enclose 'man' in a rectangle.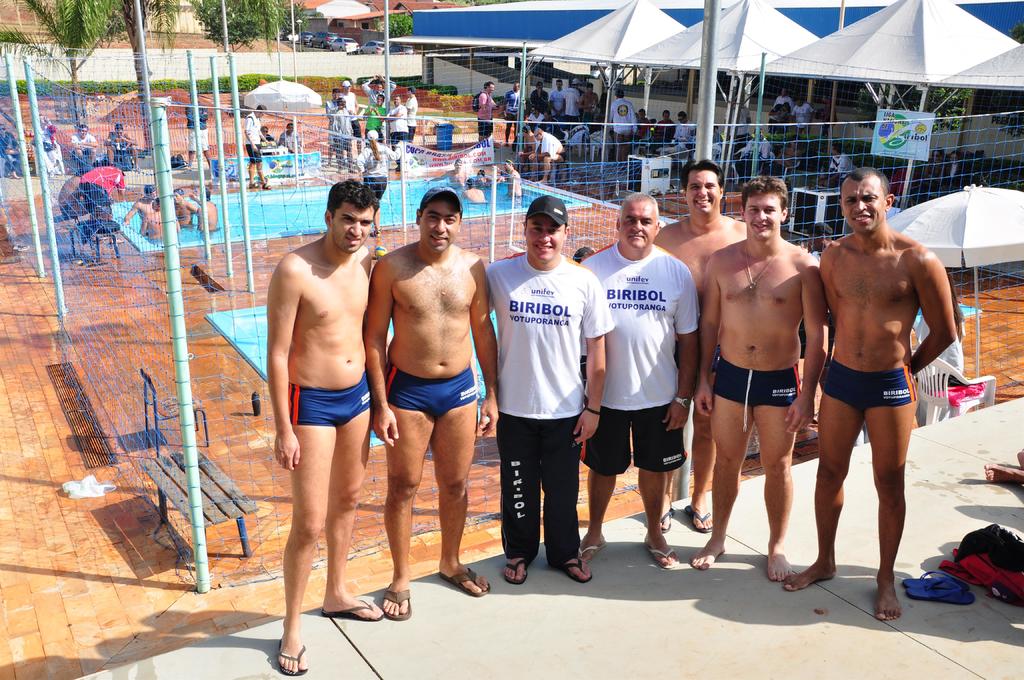
(473,168,492,185).
